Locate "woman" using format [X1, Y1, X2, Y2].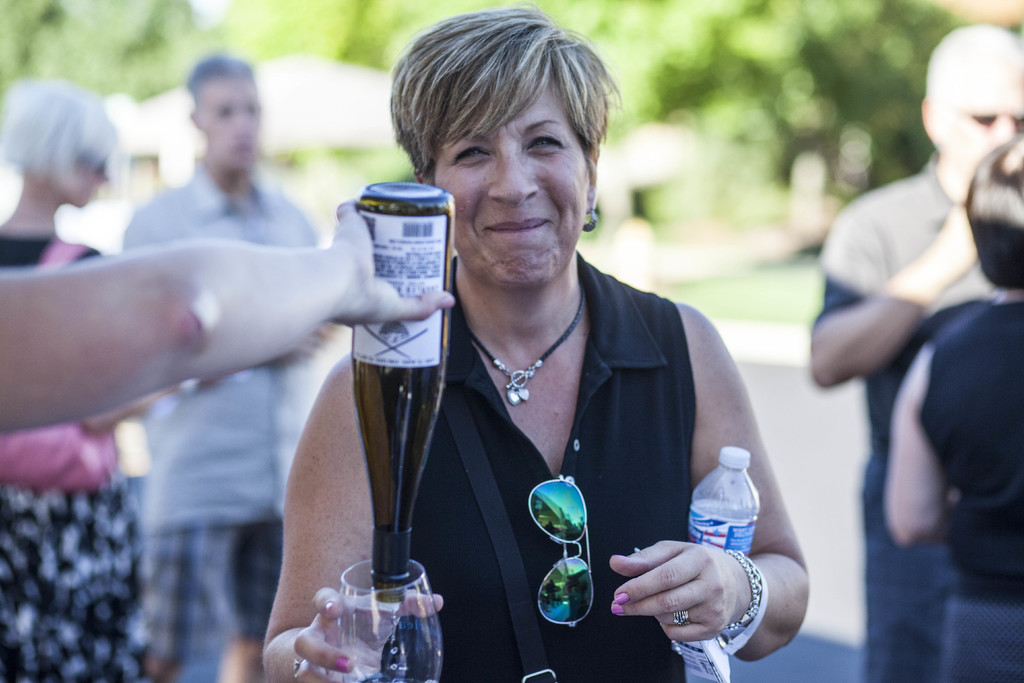
[885, 139, 1023, 682].
